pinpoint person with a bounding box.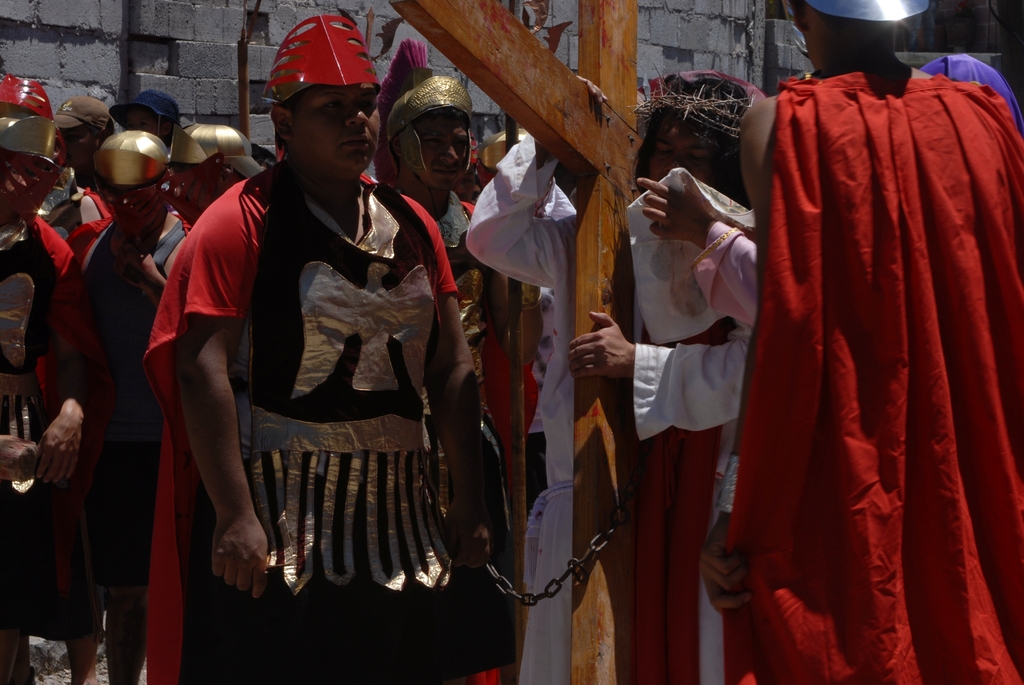
(left=173, top=22, right=499, bottom=684).
